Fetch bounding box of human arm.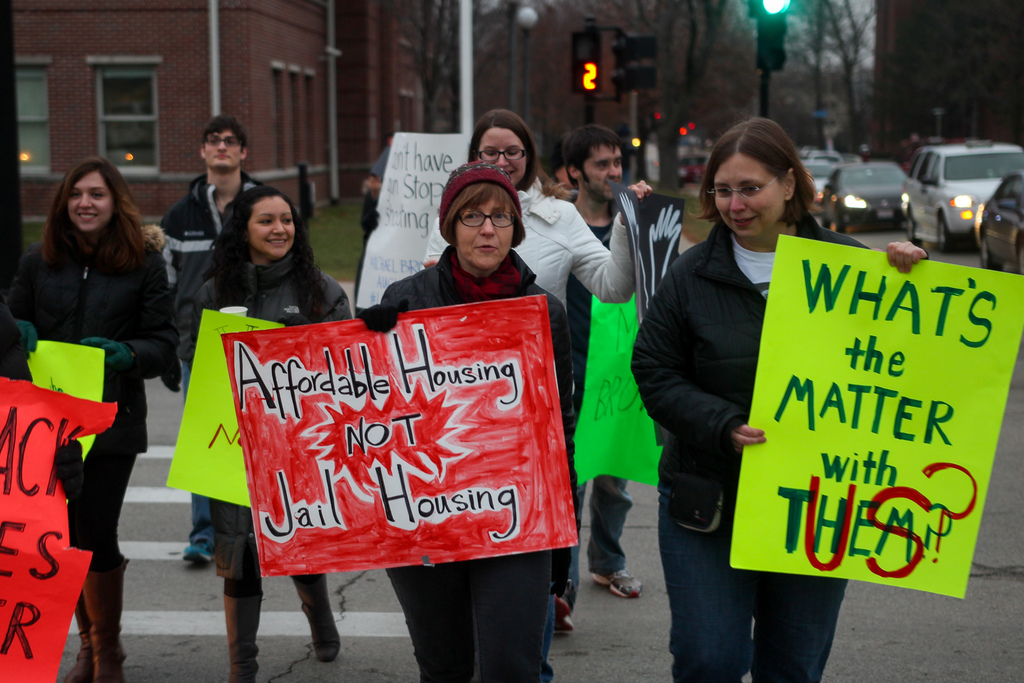
Bbox: 137, 220, 173, 254.
